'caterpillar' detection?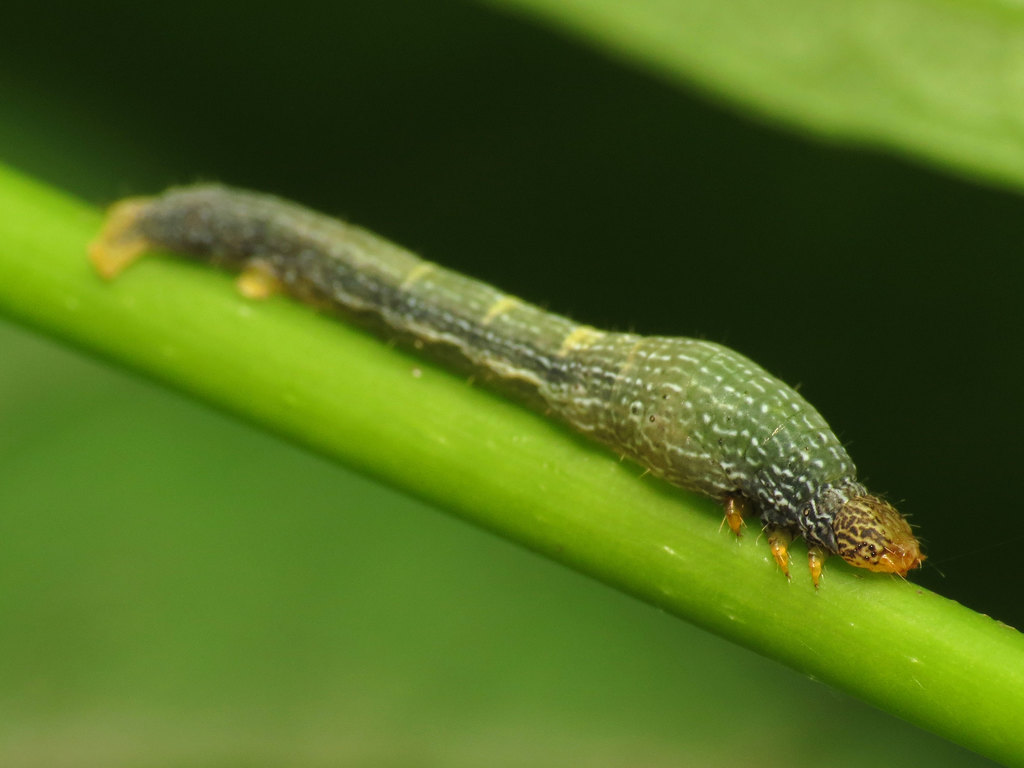
rect(78, 177, 929, 590)
